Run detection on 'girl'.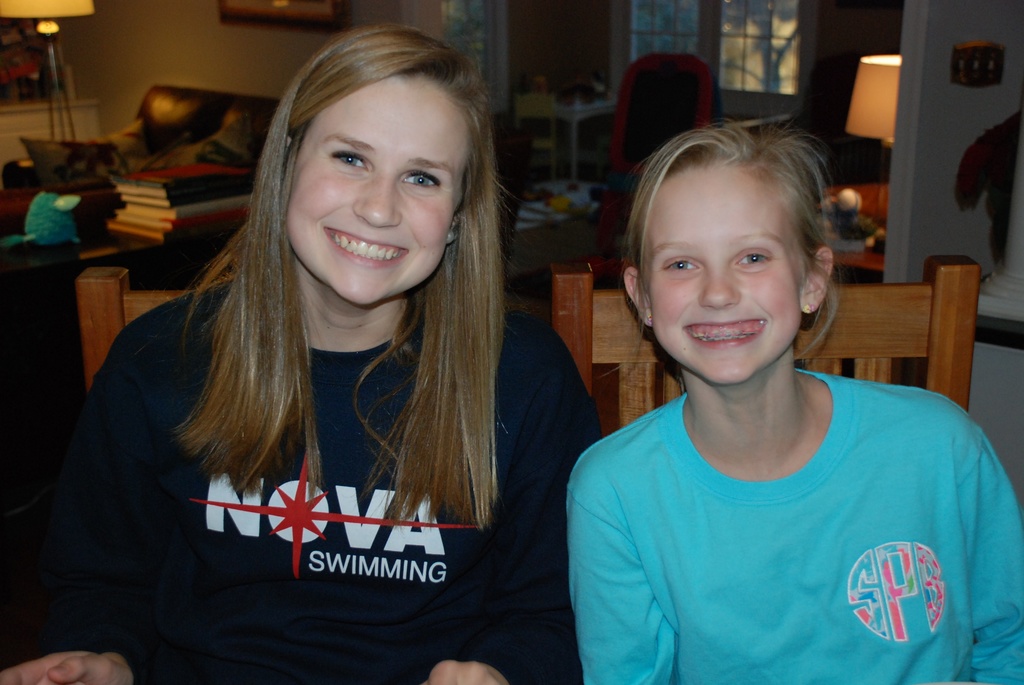
Result: BBox(0, 22, 577, 684).
